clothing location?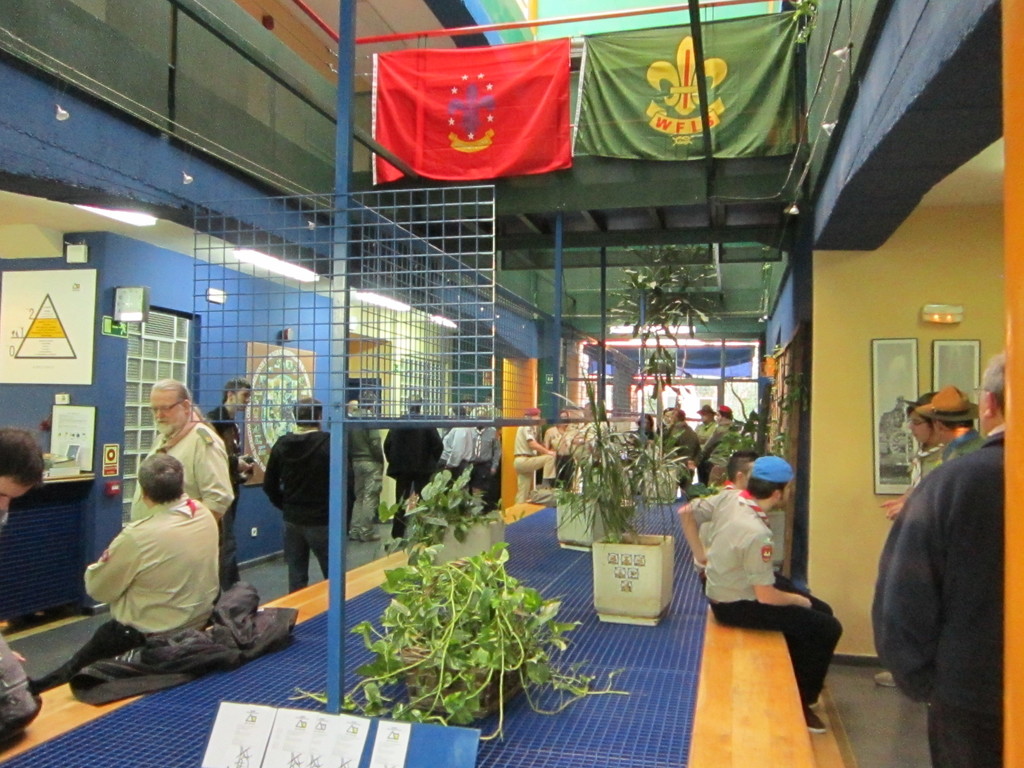
(273,522,346,577)
